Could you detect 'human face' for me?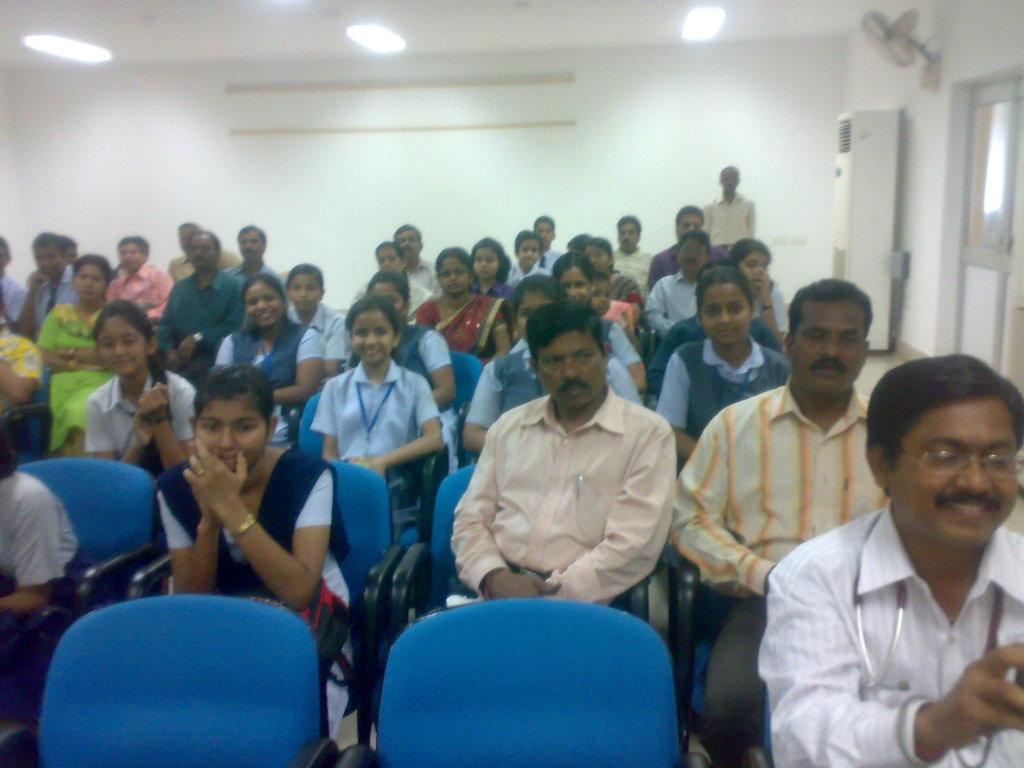
Detection result: left=437, top=257, right=470, bottom=294.
